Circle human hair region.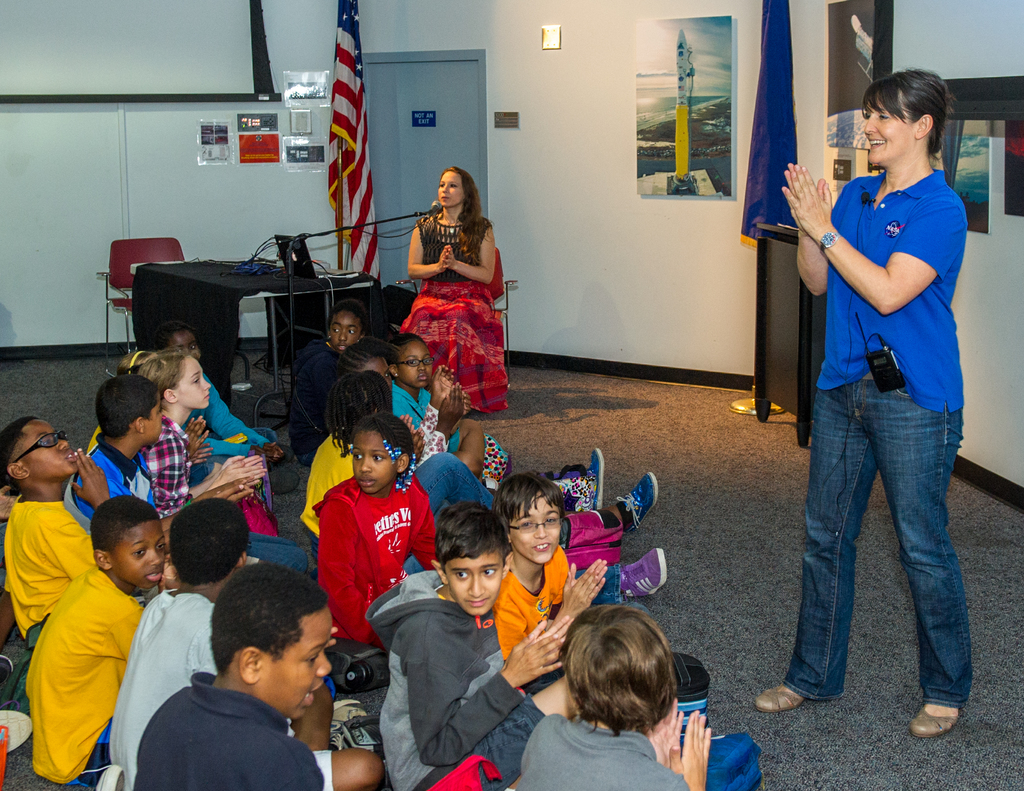
Region: Rect(436, 496, 506, 571).
